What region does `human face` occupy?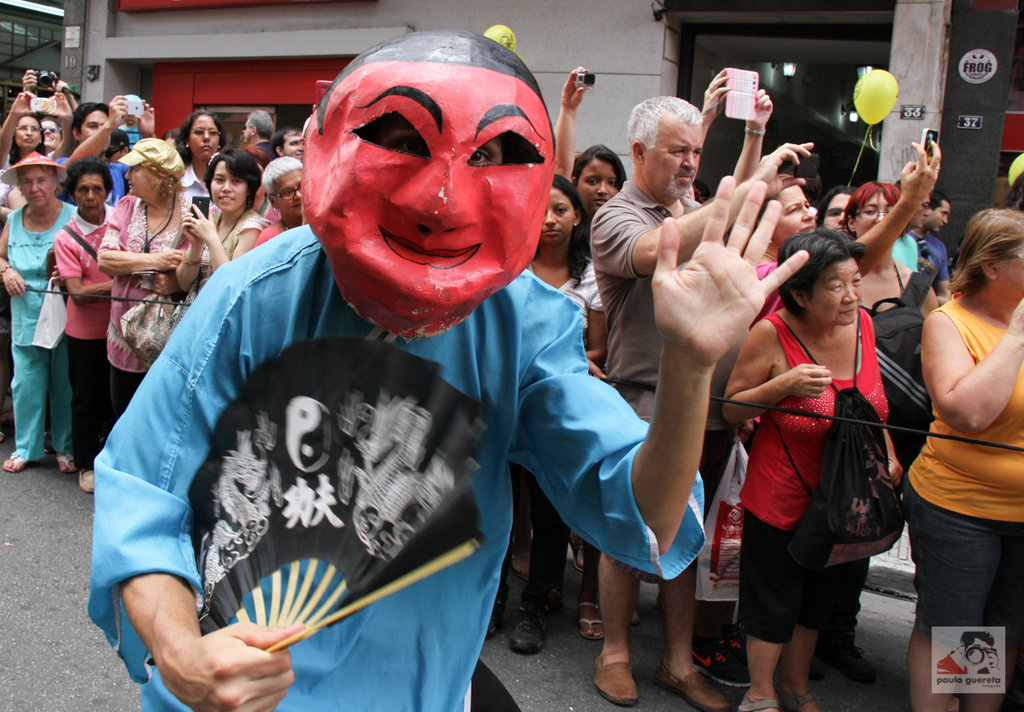
(801, 261, 858, 323).
